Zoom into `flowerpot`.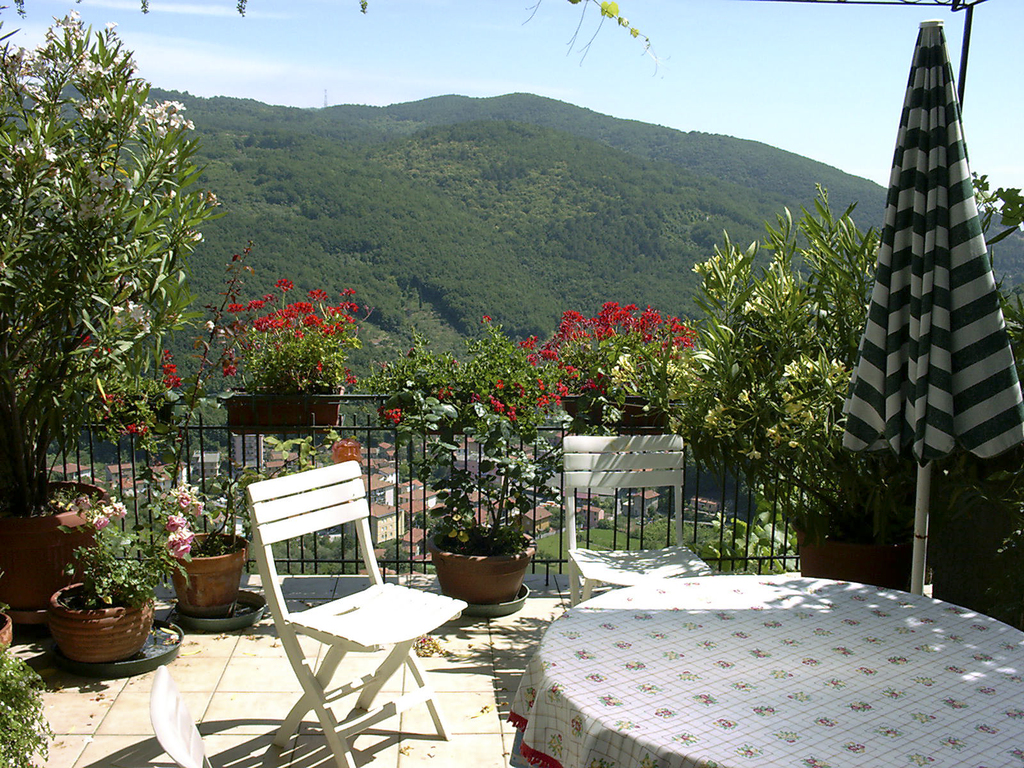
Zoom target: <bbox>0, 479, 113, 624</bbox>.
